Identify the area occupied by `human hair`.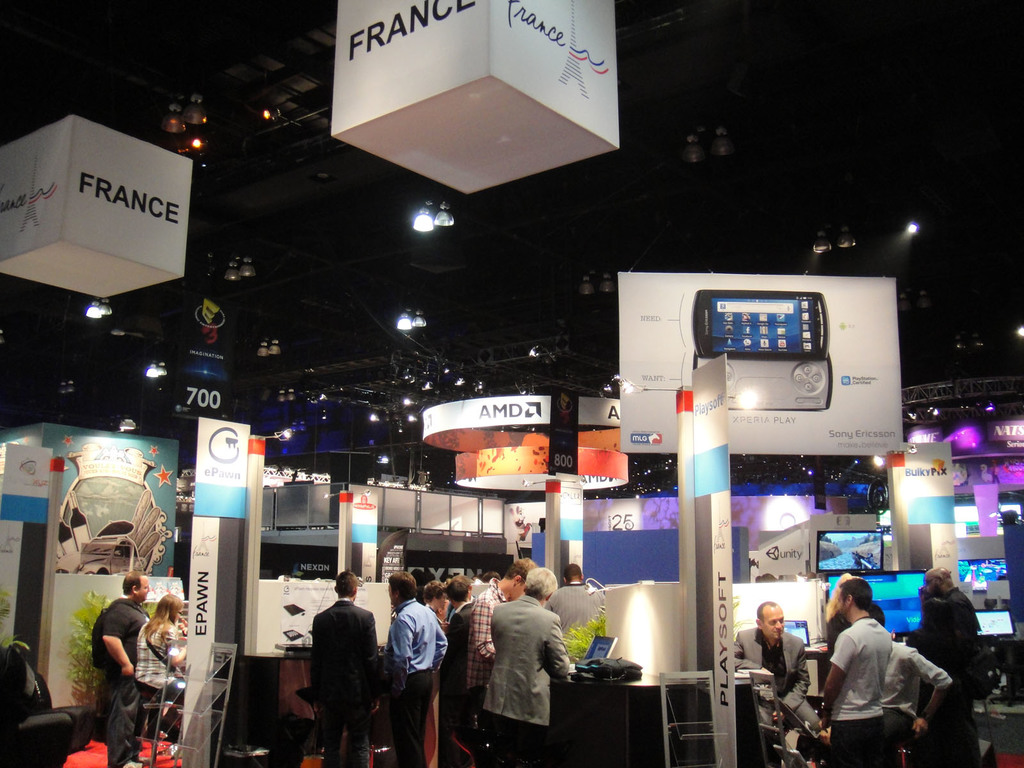
Area: {"left": 424, "top": 579, "right": 447, "bottom": 601}.
